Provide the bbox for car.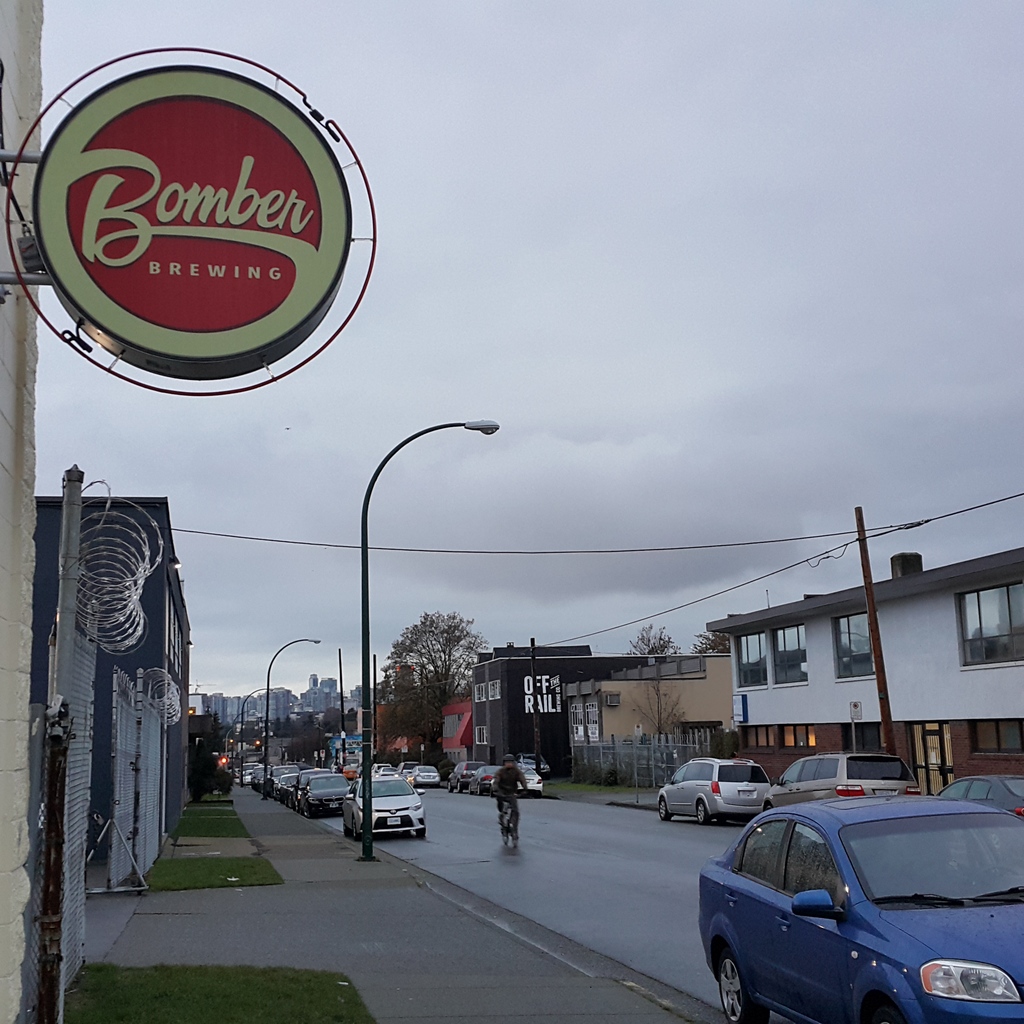
rect(941, 779, 1023, 817).
